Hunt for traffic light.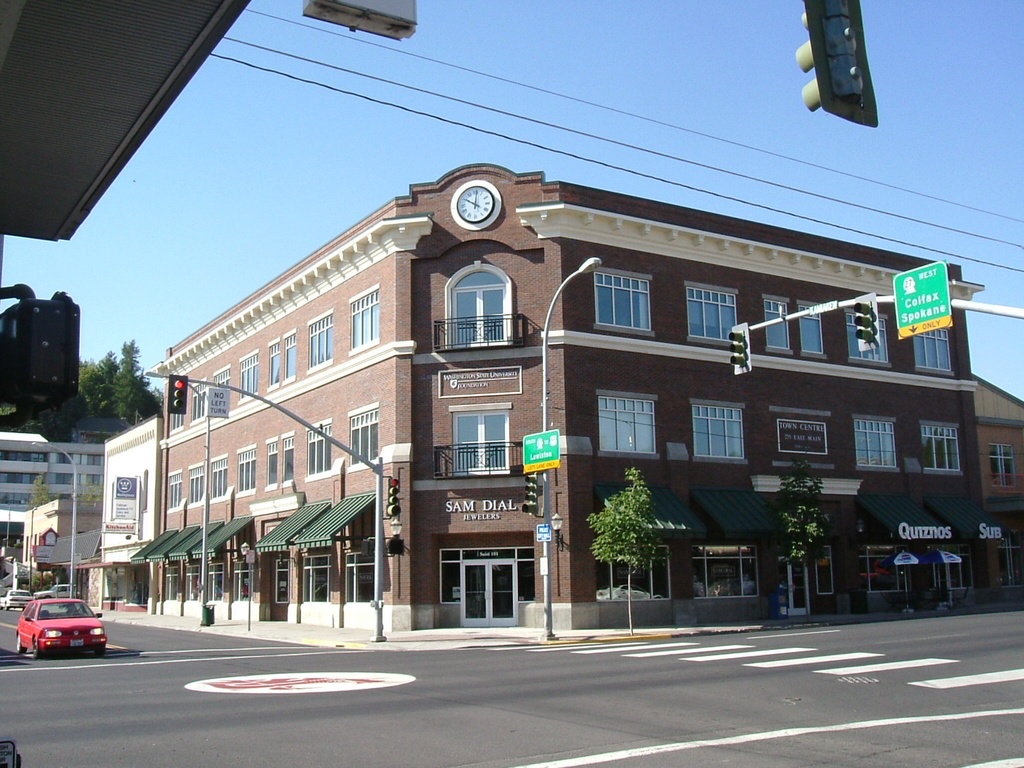
Hunted down at {"left": 724, "top": 320, "right": 749, "bottom": 378}.
